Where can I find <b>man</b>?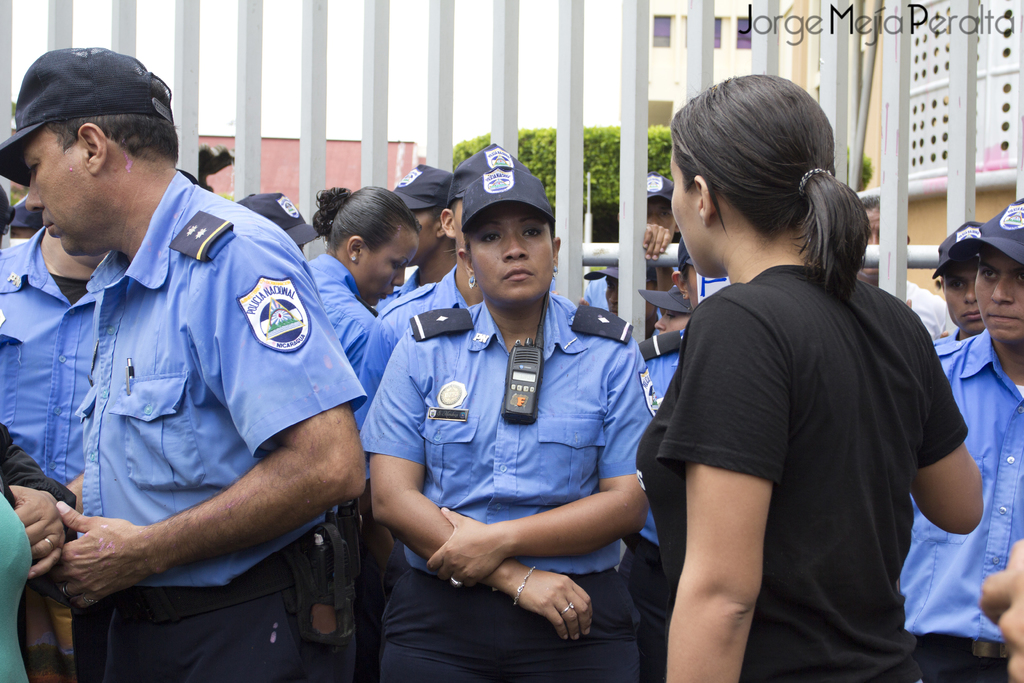
You can find it at bbox(977, 539, 1023, 682).
